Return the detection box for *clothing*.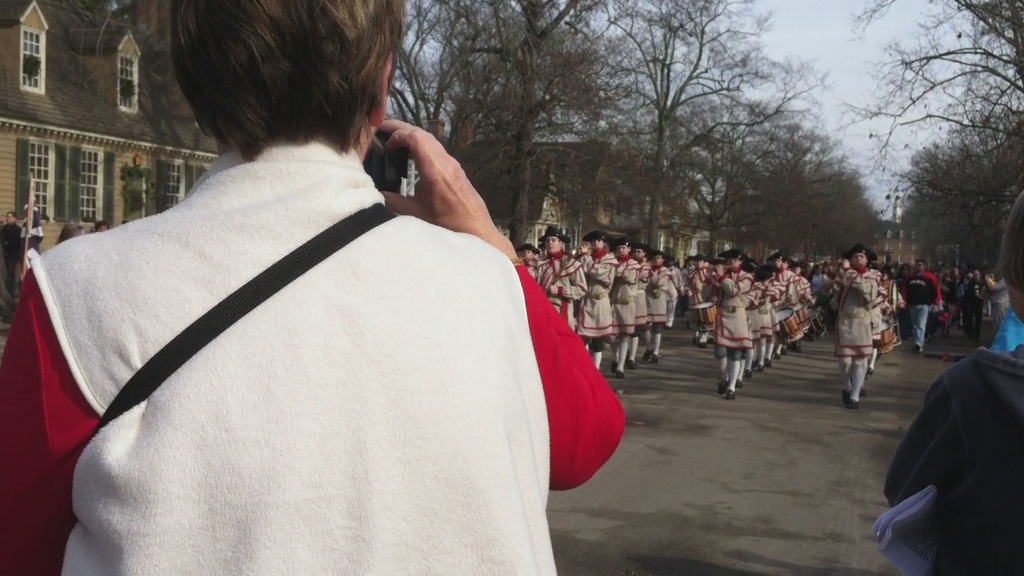
(x1=878, y1=338, x2=1023, y2=575).
